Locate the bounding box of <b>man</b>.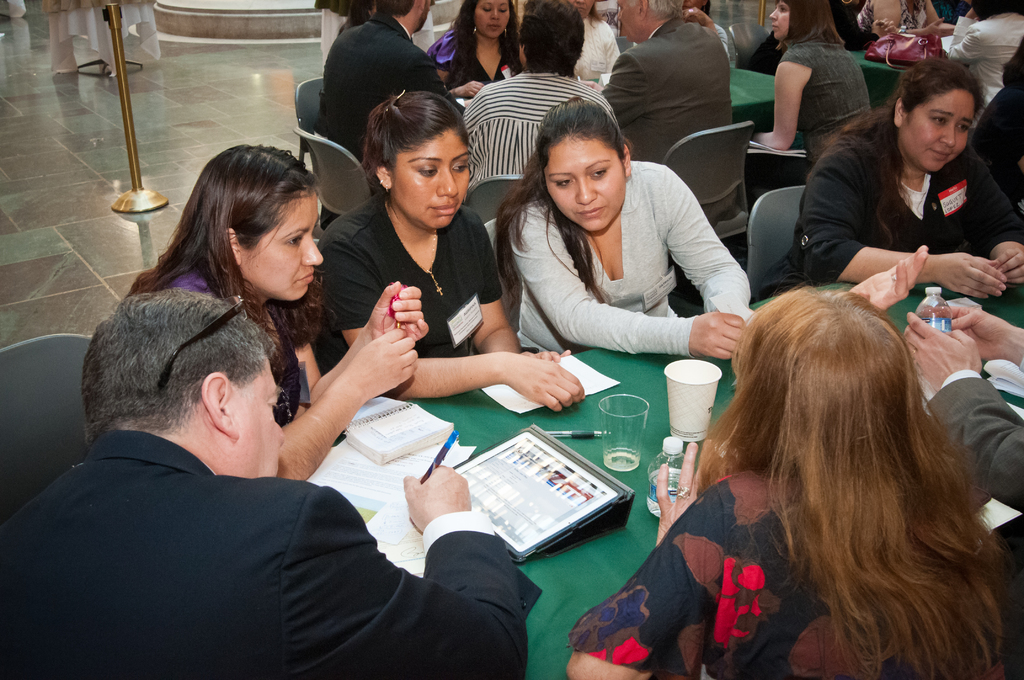
Bounding box: {"left": 463, "top": 0, "right": 624, "bottom": 187}.
